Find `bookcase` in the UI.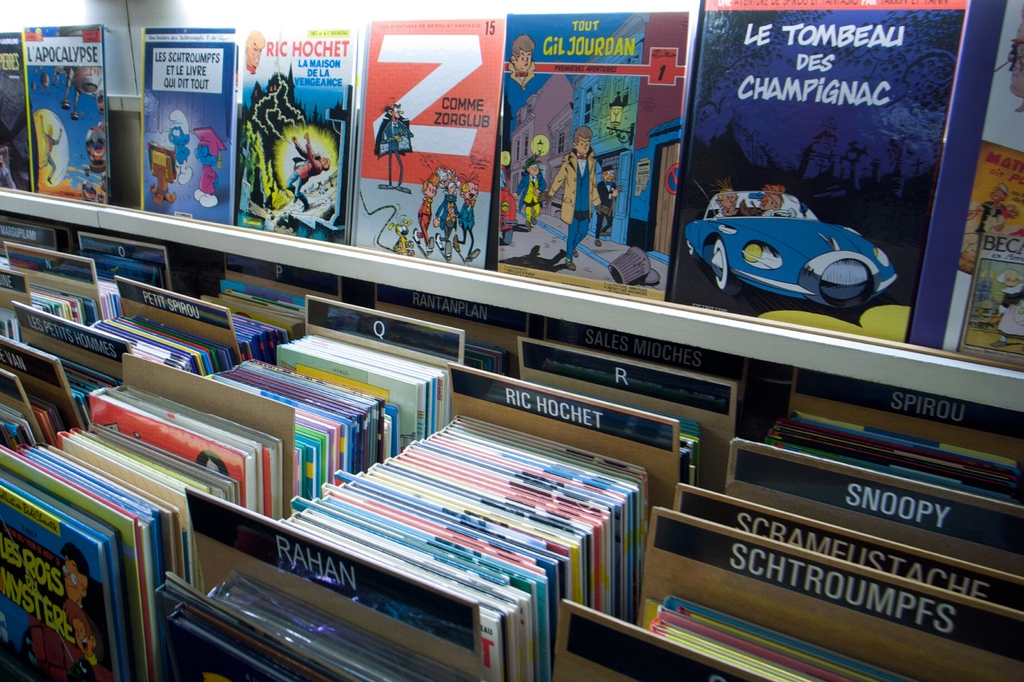
UI element at x1=0, y1=0, x2=1023, y2=681.
